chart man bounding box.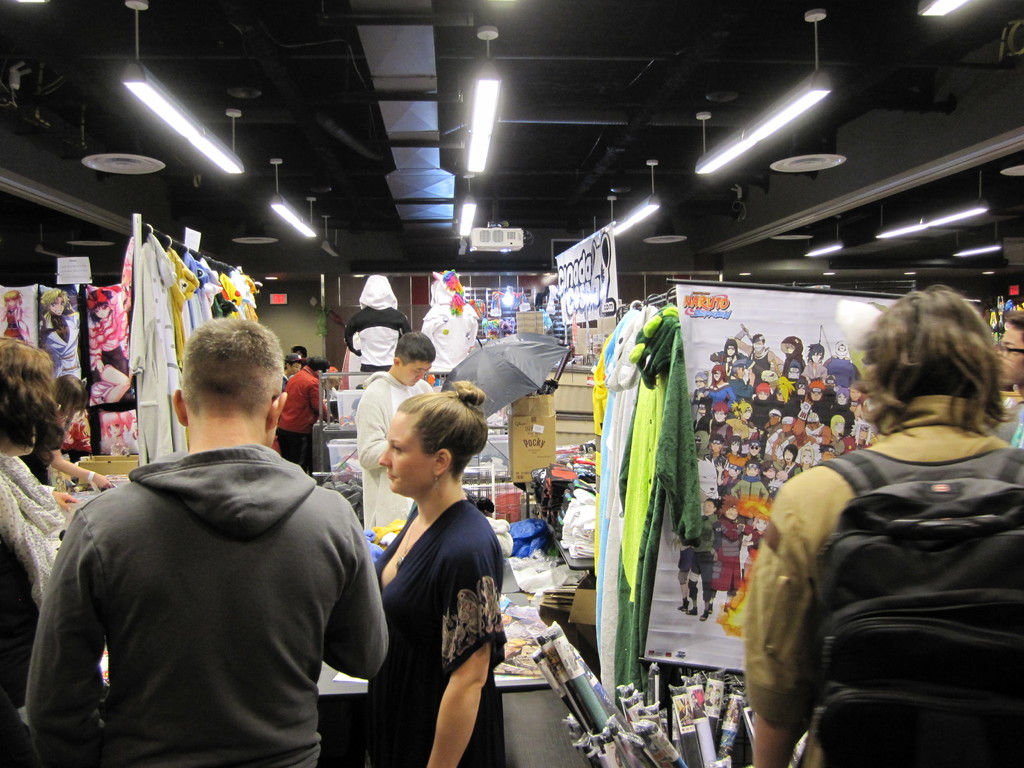
Charted: (761,410,779,452).
